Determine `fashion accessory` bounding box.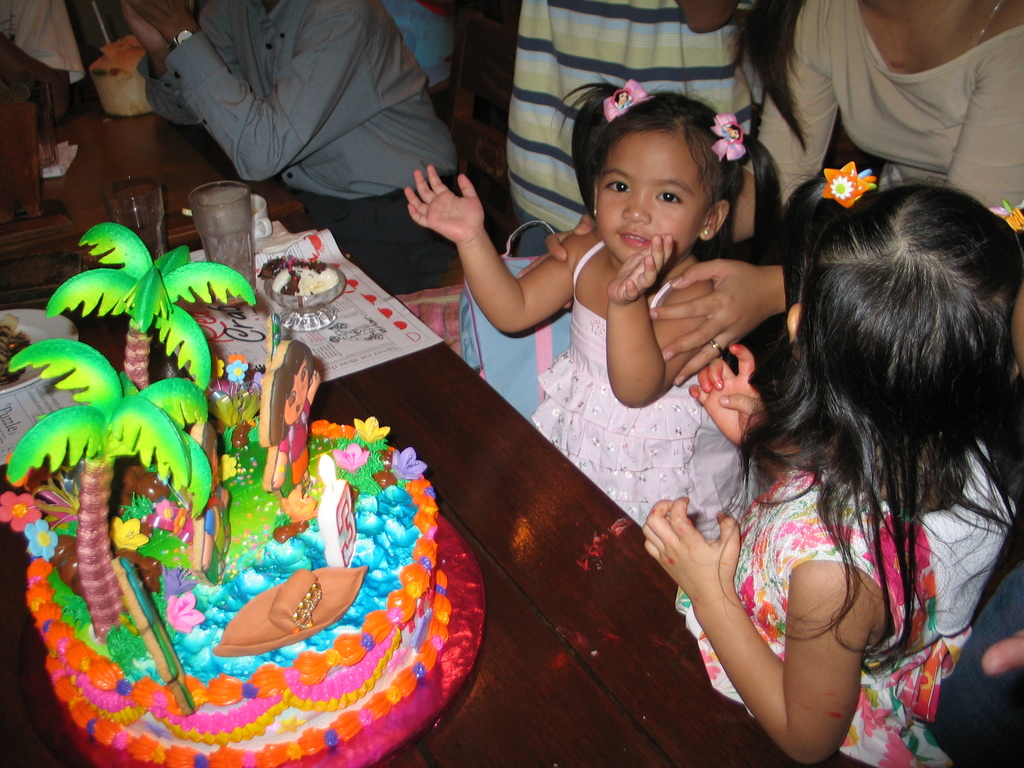
Determined: <region>167, 26, 198, 50</region>.
